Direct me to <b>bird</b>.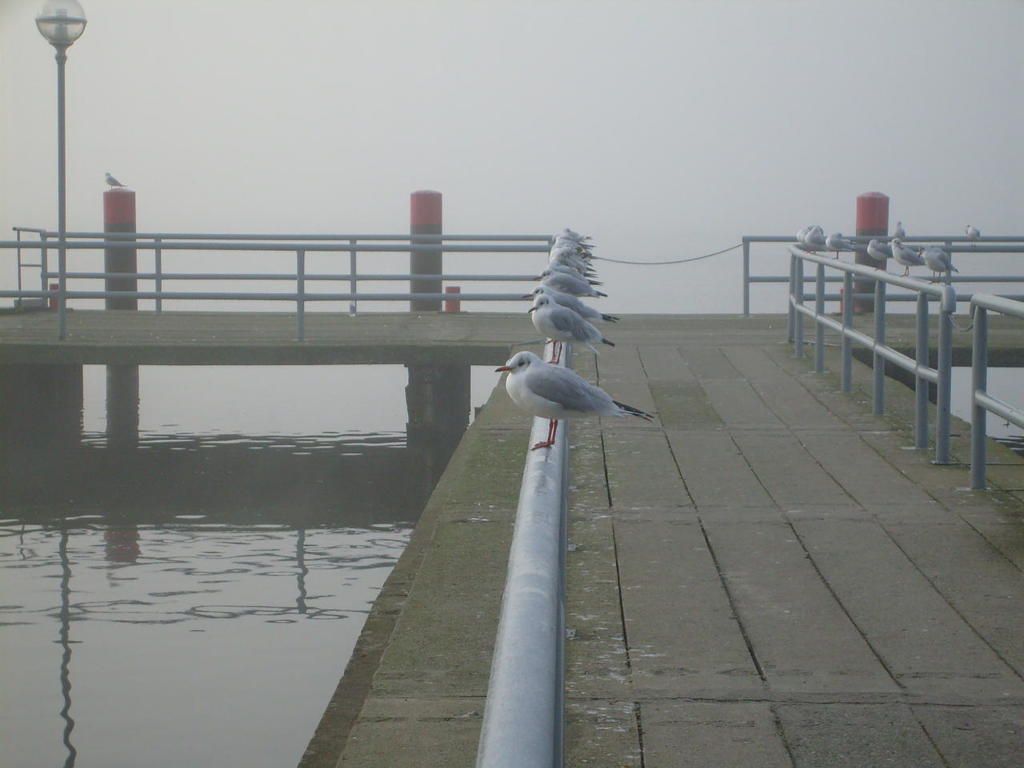
Direction: bbox(492, 350, 658, 444).
